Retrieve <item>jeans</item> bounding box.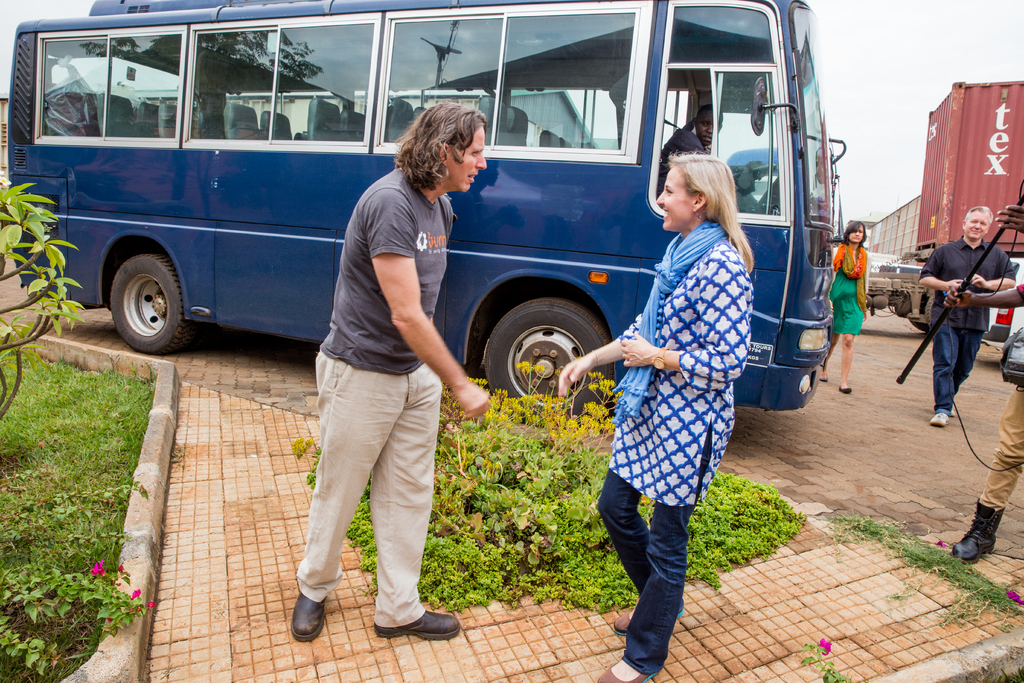
Bounding box: box=[577, 474, 691, 679].
